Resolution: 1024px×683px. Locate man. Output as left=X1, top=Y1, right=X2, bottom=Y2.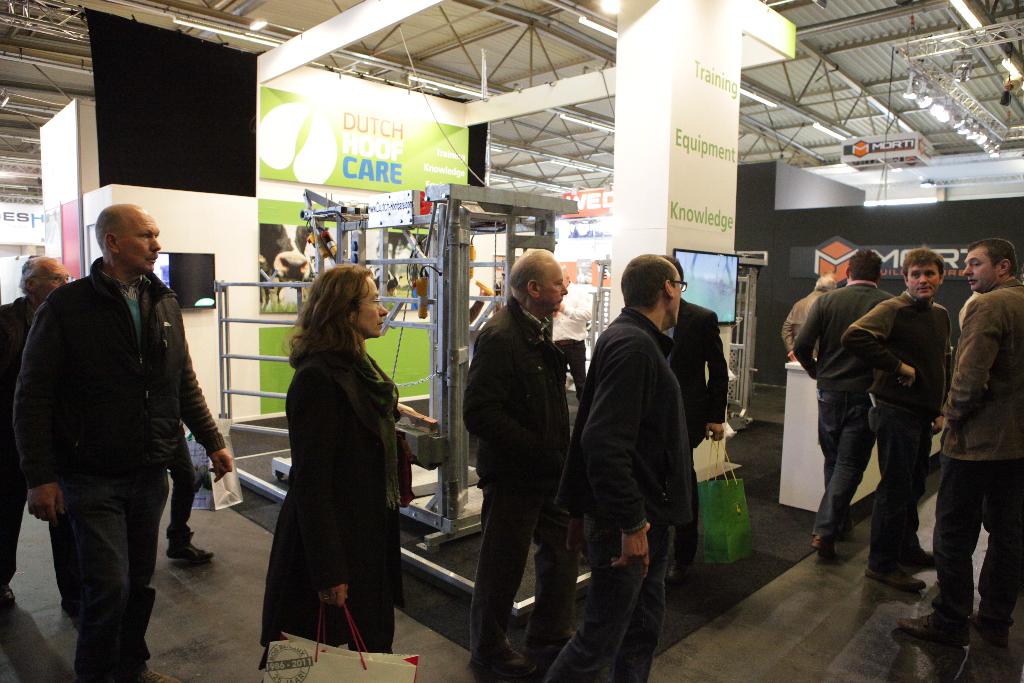
left=0, top=247, right=75, bottom=604.
